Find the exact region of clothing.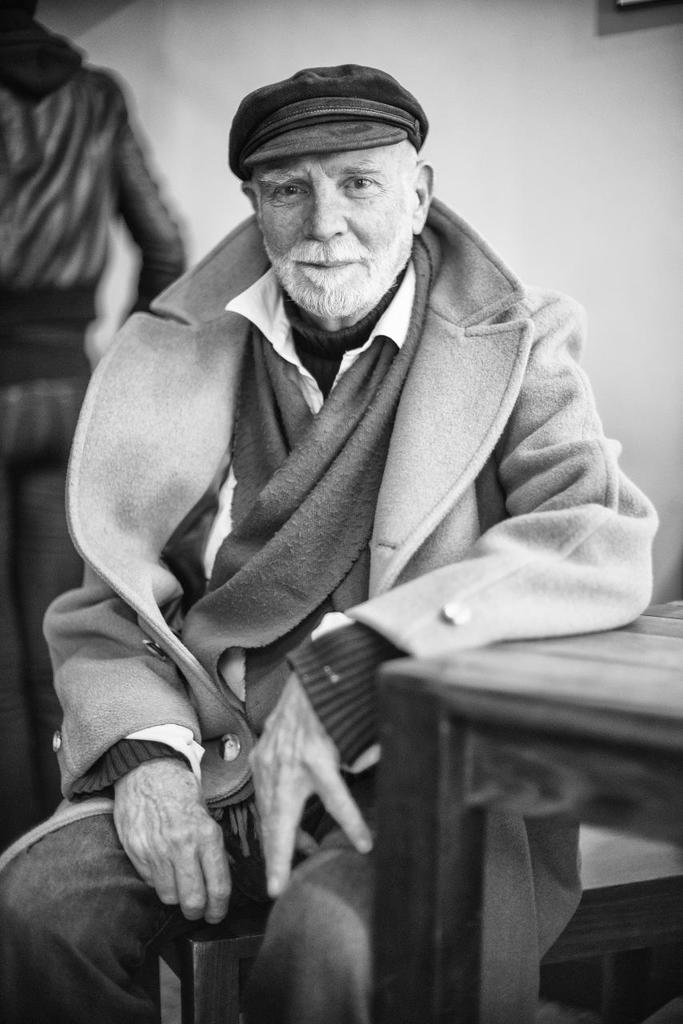
Exact region: (x1=0, y1=185, x2=664, y2=1023).
